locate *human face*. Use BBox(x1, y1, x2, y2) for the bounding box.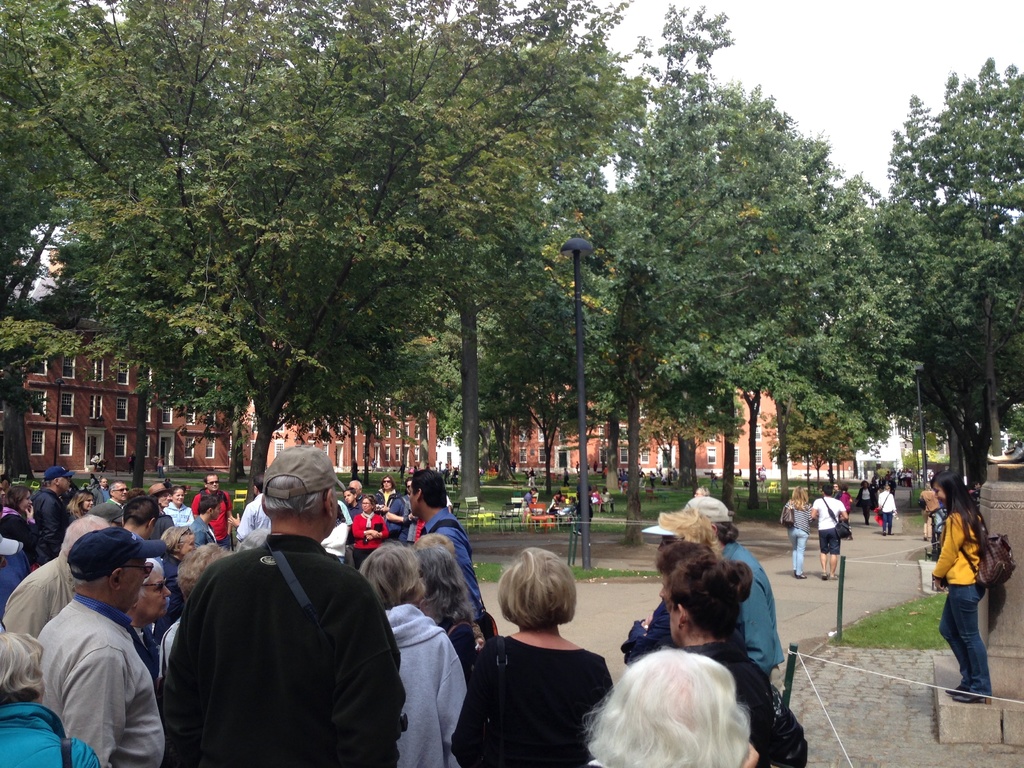
BBox(162, 491, 172, 506).
